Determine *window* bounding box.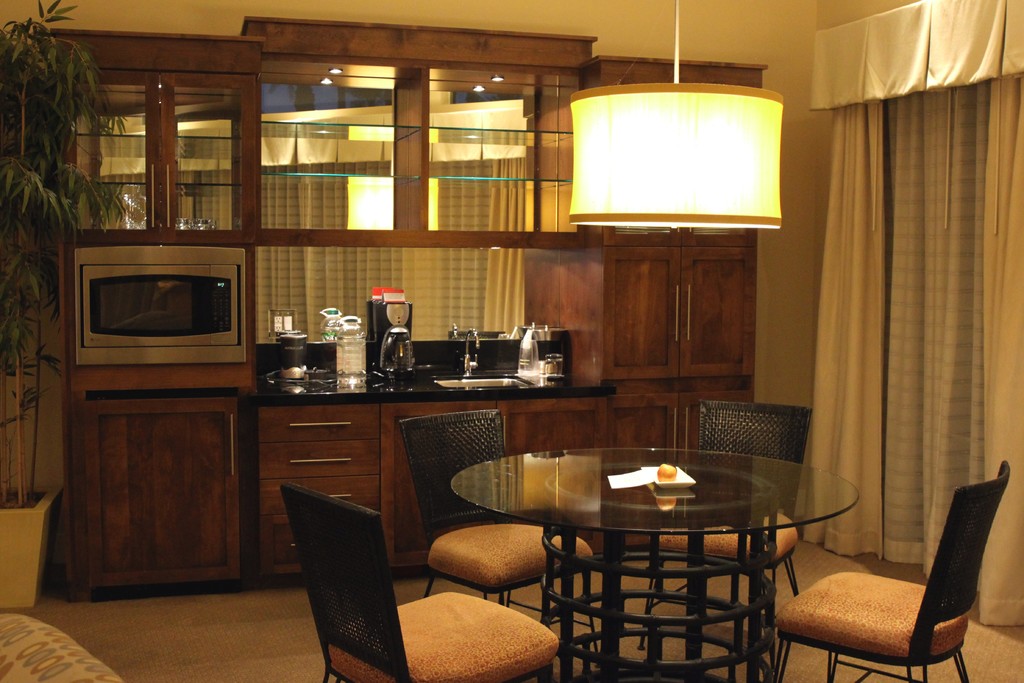
Determined: 254 50 397 236.
